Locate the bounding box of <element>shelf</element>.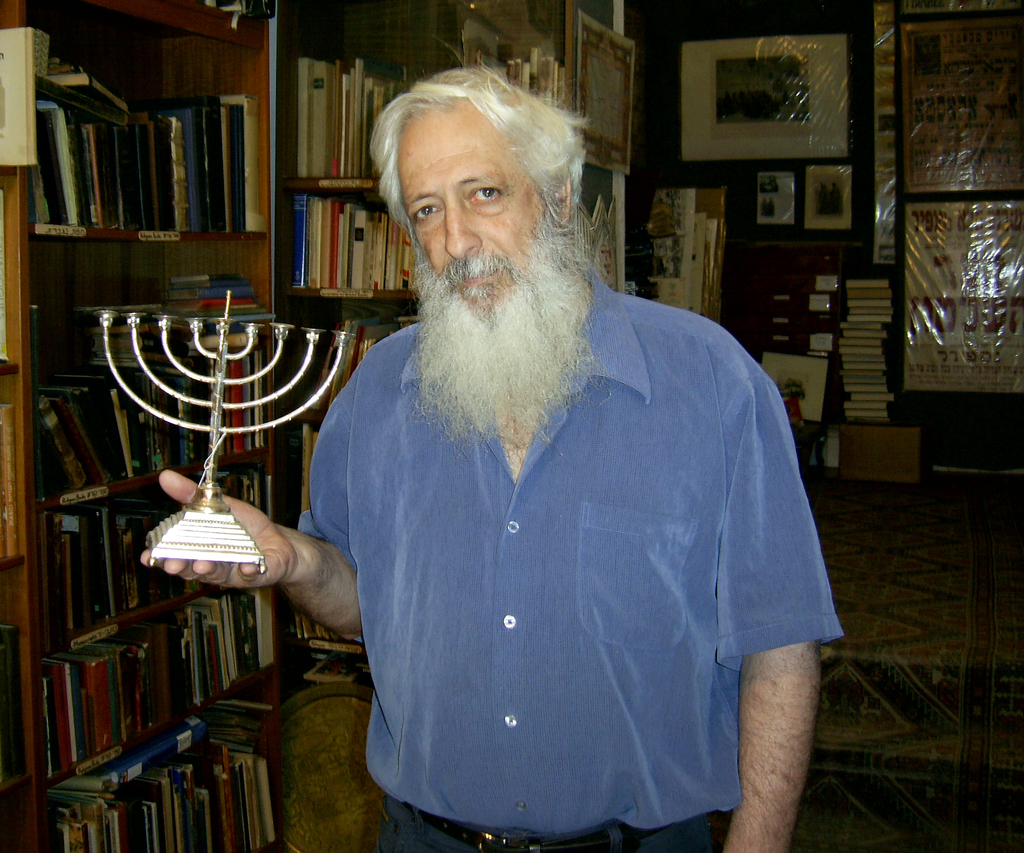
Bounding box: BBox(36, 670, 315, 852).
